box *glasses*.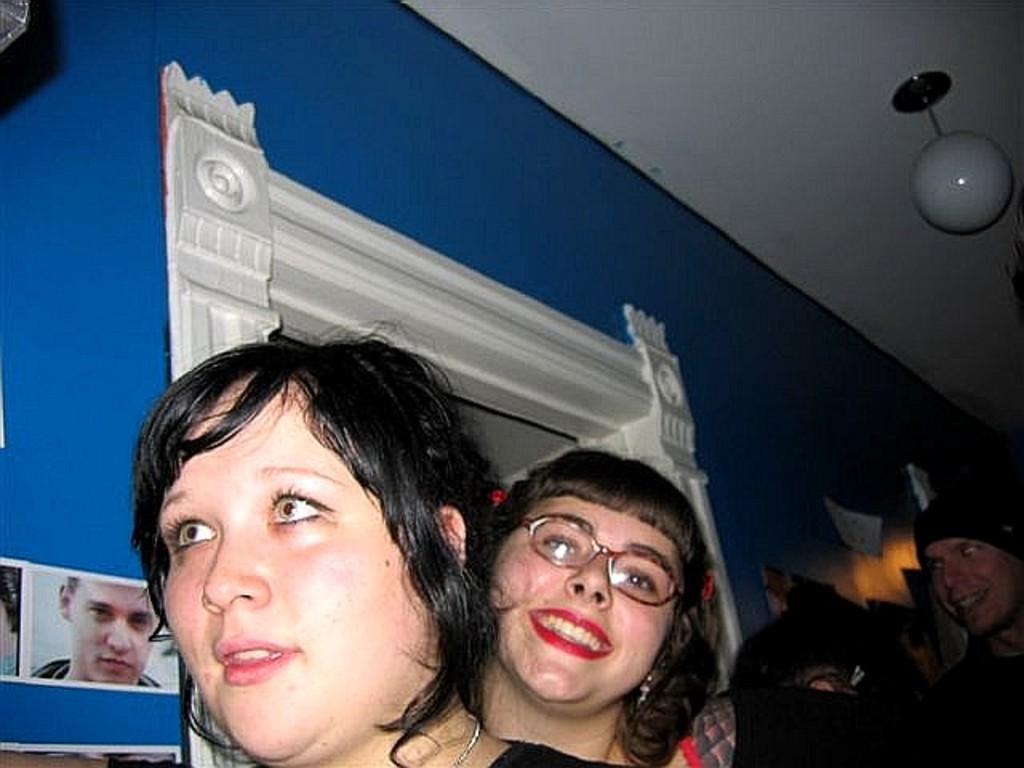
locate(501, 510, 698, 605).
